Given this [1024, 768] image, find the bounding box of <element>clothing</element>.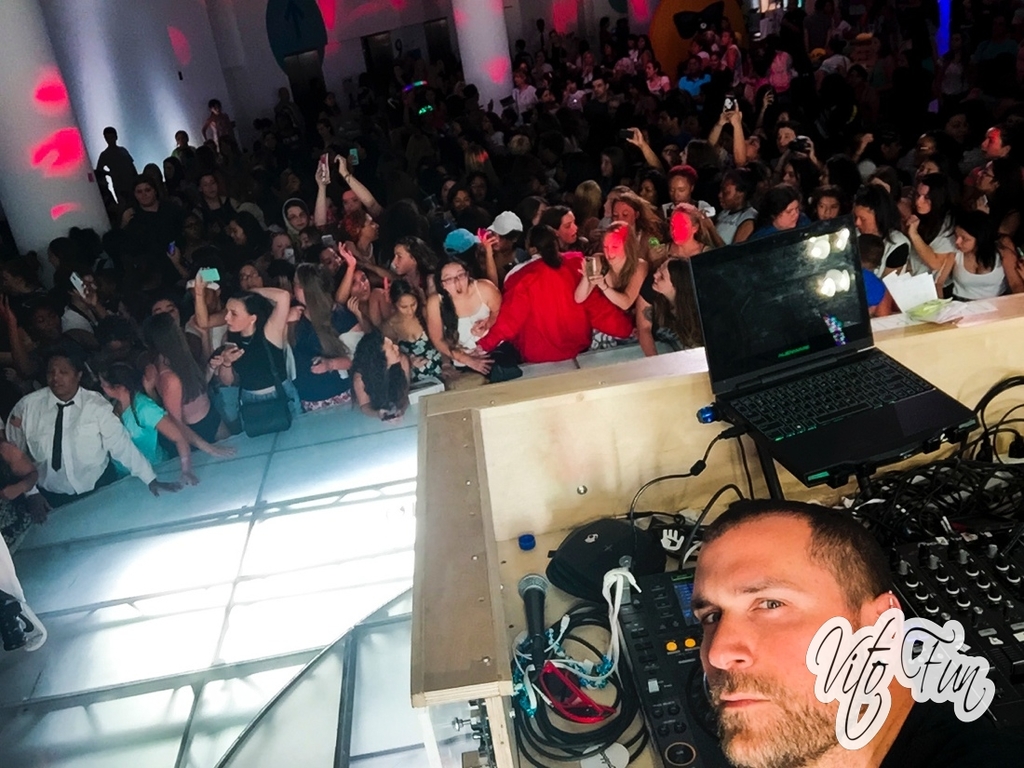
BBox(124, 394, 159, 464).
